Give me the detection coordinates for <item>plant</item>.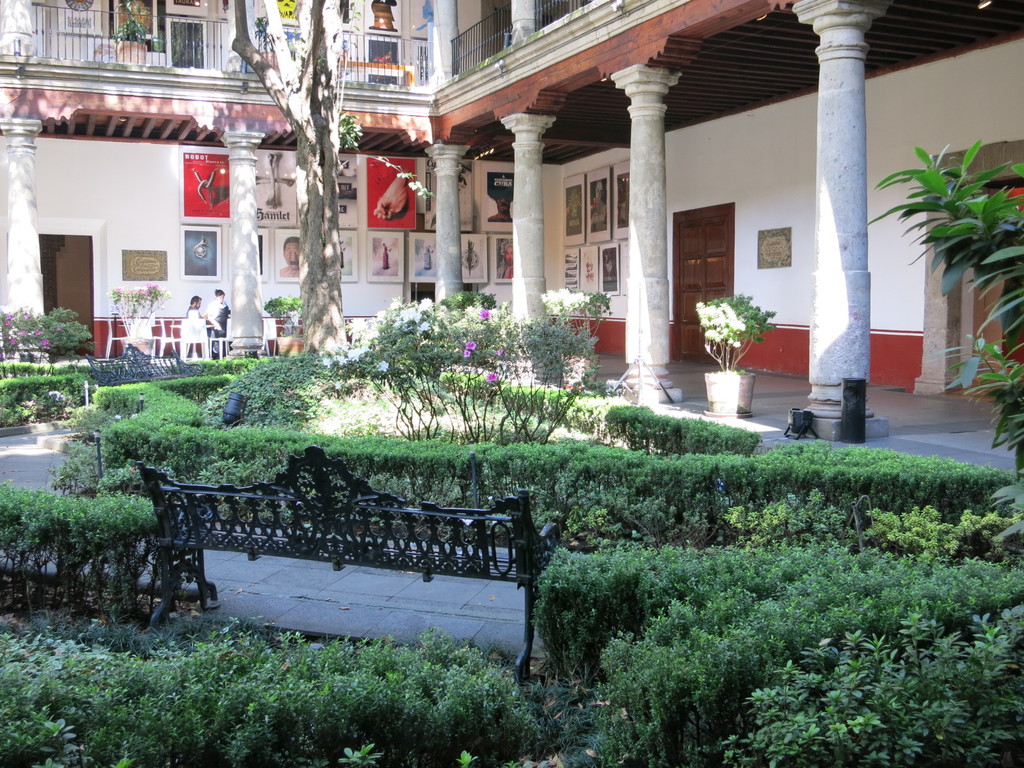
<region>593, 394, 764, 455</region>.
